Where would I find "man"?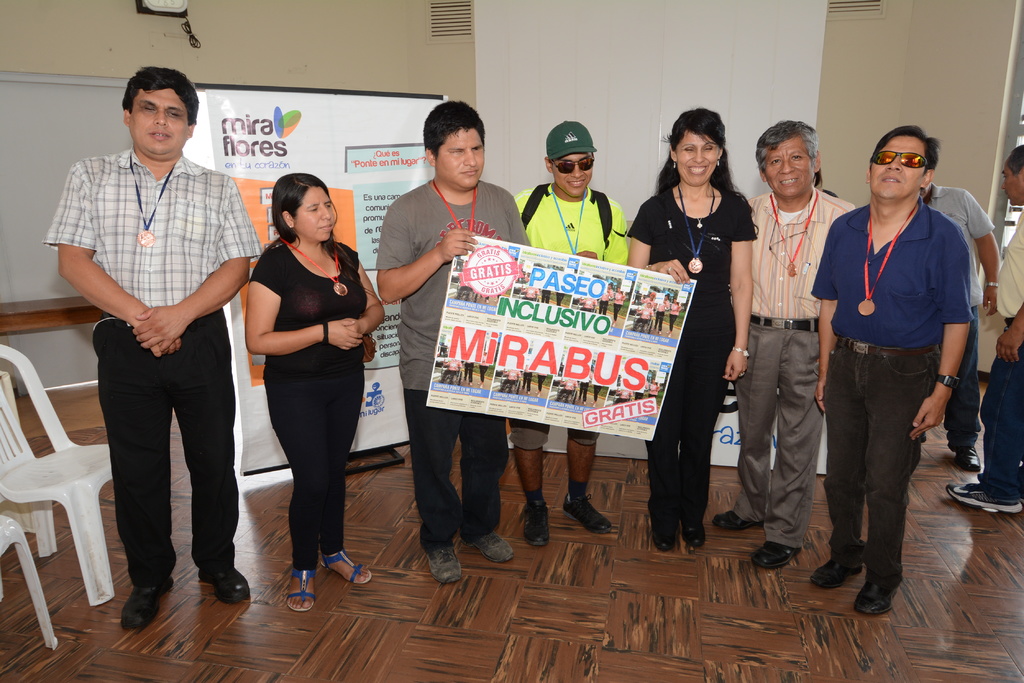
At <box>948,145,1023,519</box>.
